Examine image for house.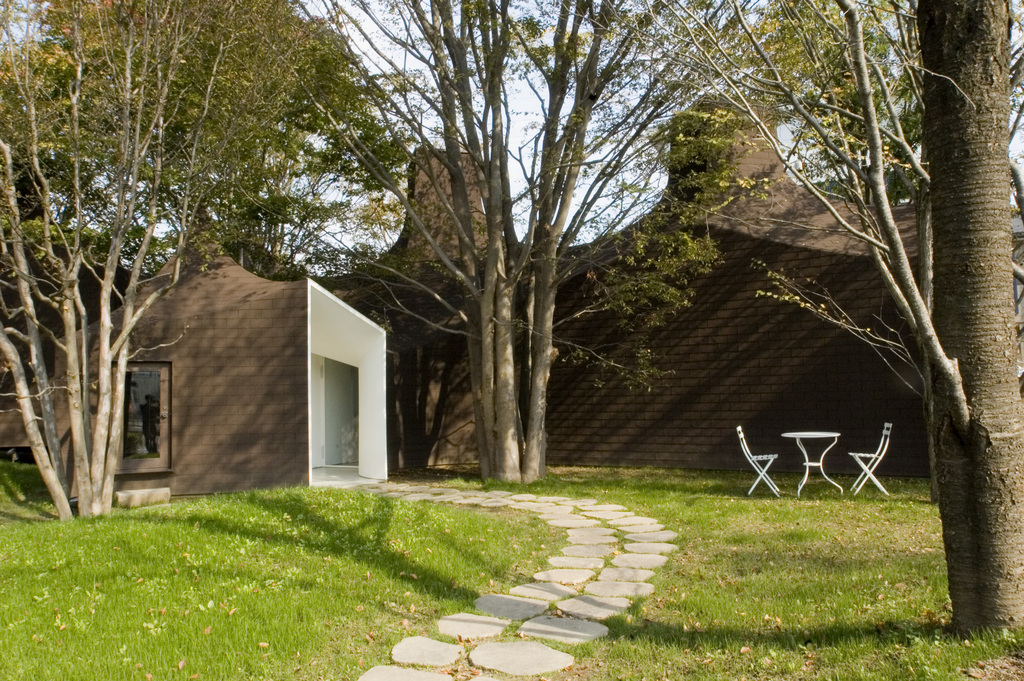
Examination result: 54/252/390/503.
